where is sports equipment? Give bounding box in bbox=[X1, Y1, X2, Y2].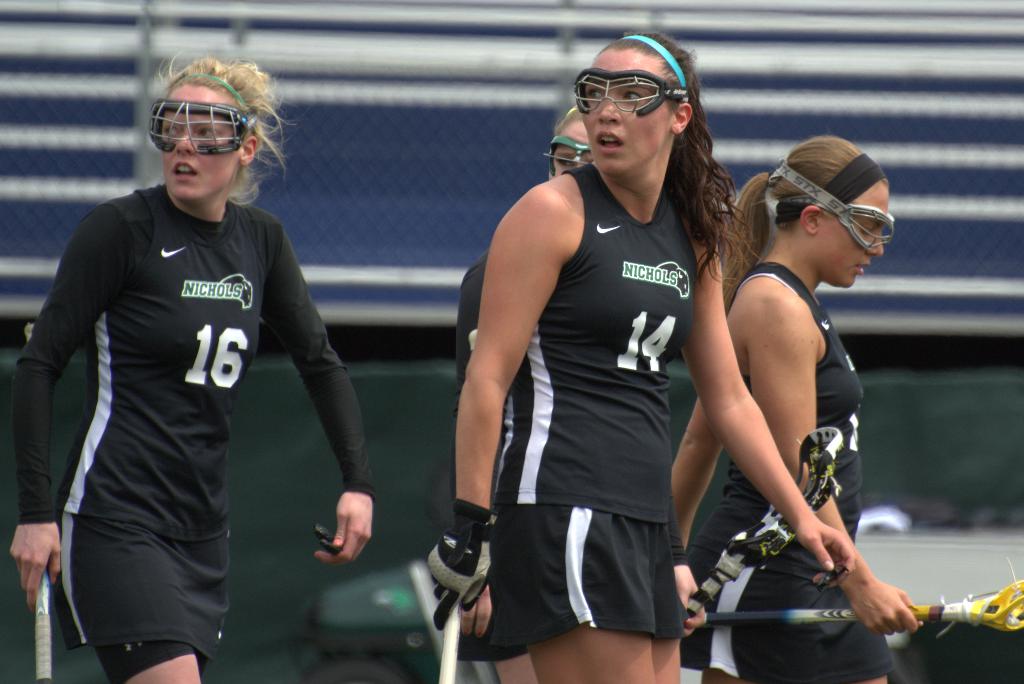
bbox=[146, 99, 260, 154].
